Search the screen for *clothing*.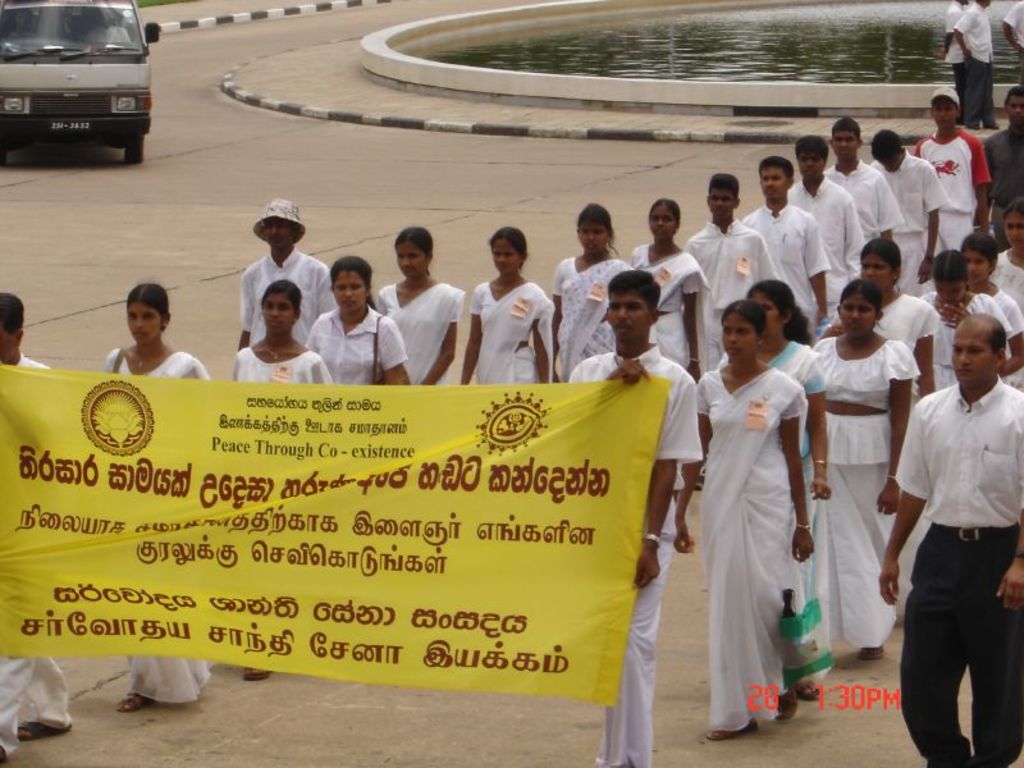
Found at select_region(628, 242, 713, 376).
